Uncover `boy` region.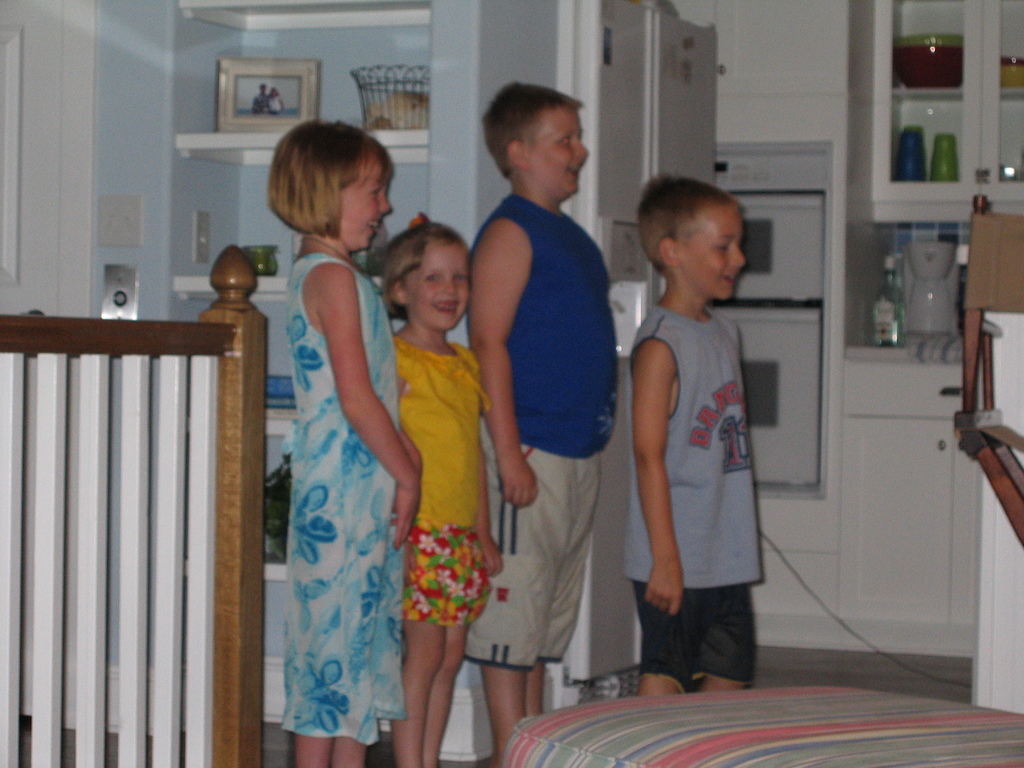
Uncovered: (x1=468, y1=80, x2=616, y2=767).
